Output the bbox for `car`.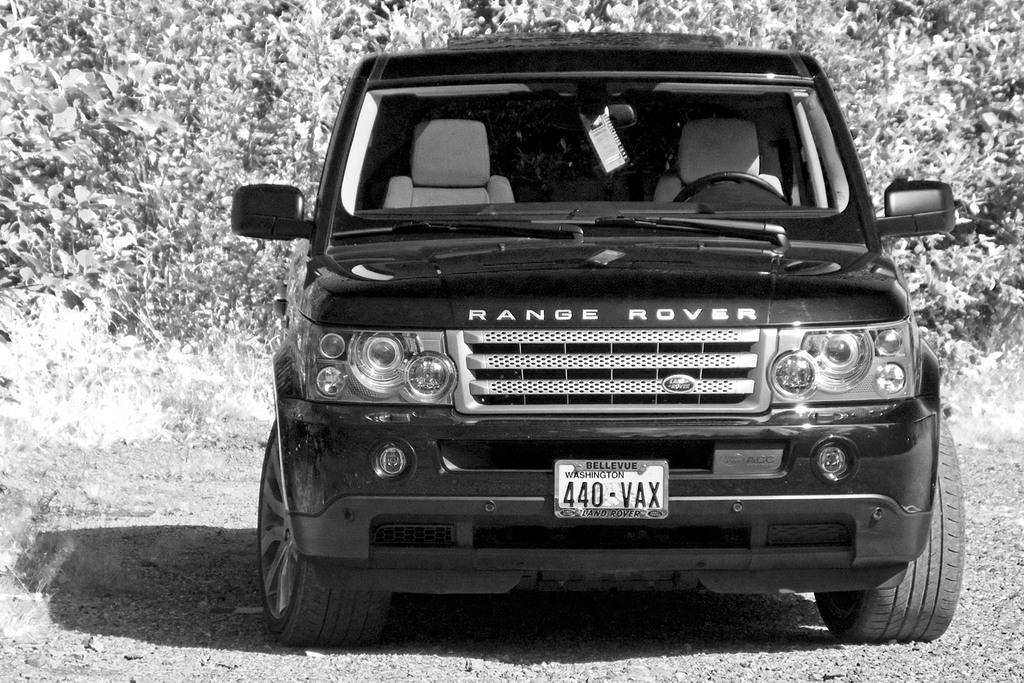
[x1=228, y1=33, x2=965, y2=645].
